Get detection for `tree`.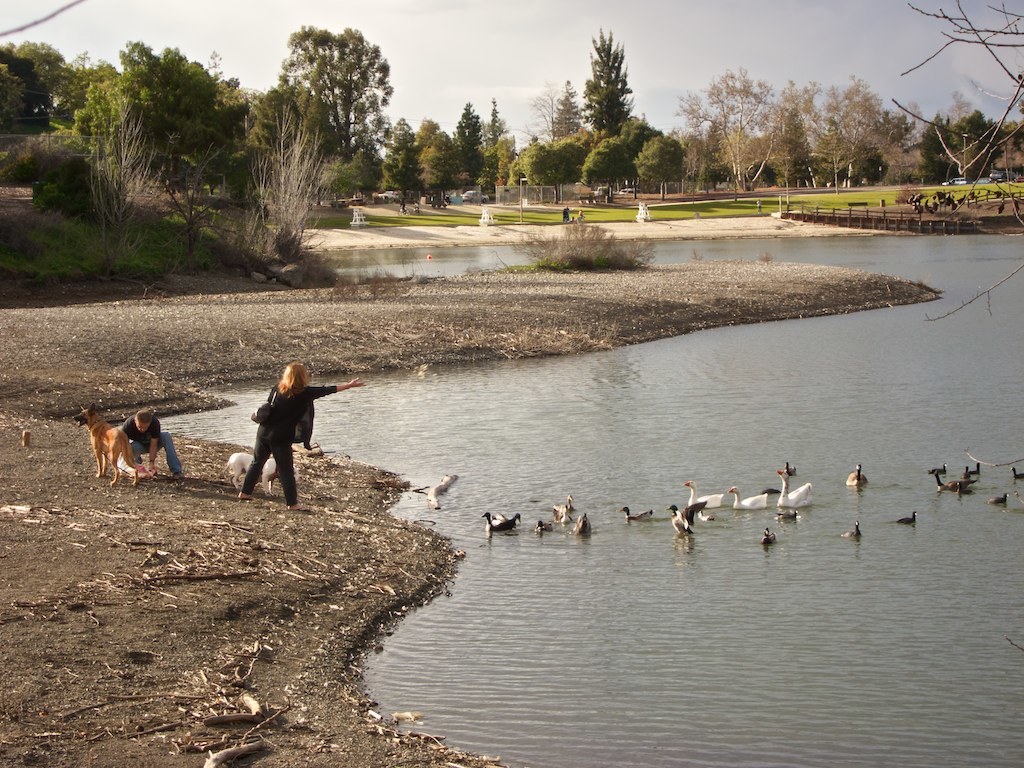
Detection: 774/74/883/188.
